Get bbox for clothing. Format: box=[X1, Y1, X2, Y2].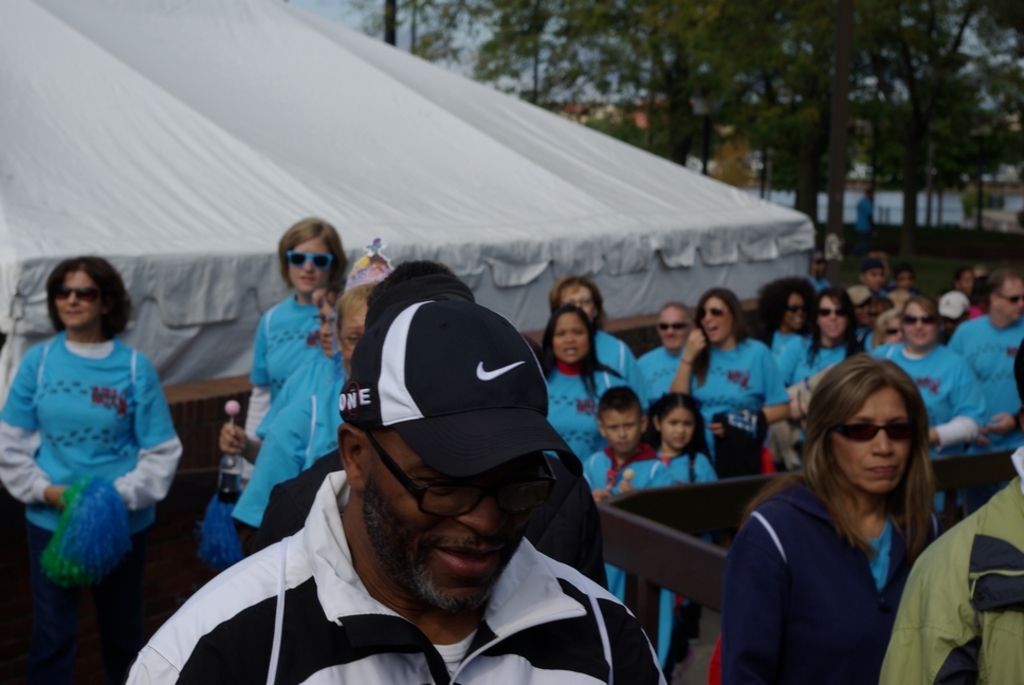
box=[580, 442, 651, 493].
